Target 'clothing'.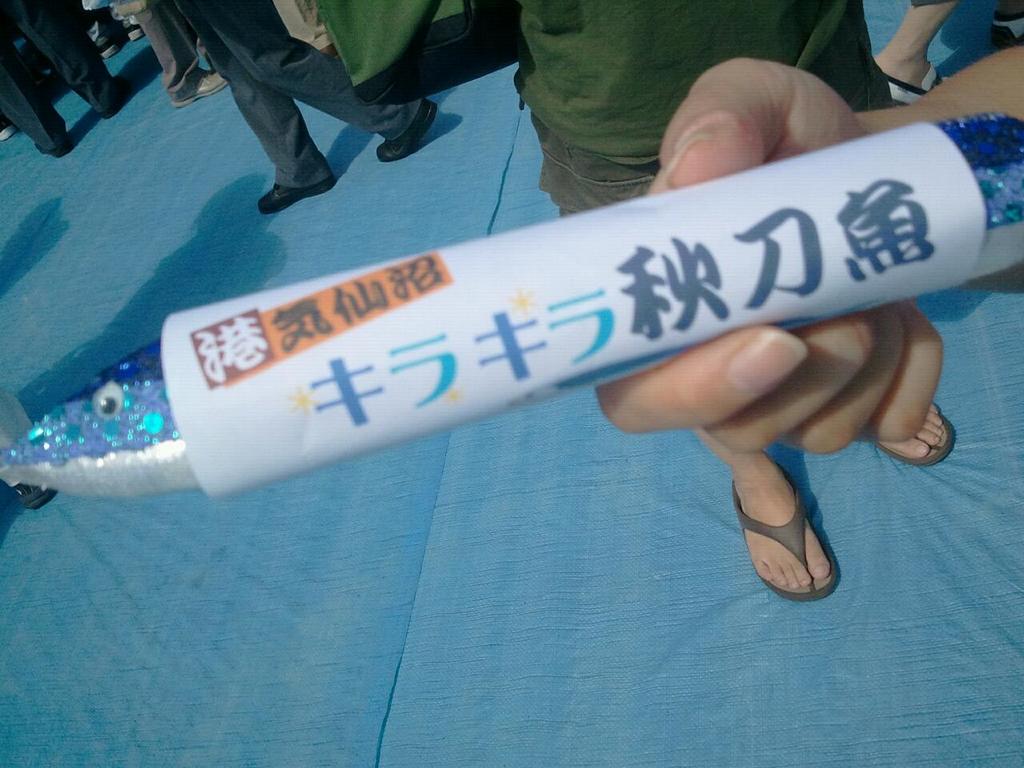
Target region: region(82, 0, 132, 46).
